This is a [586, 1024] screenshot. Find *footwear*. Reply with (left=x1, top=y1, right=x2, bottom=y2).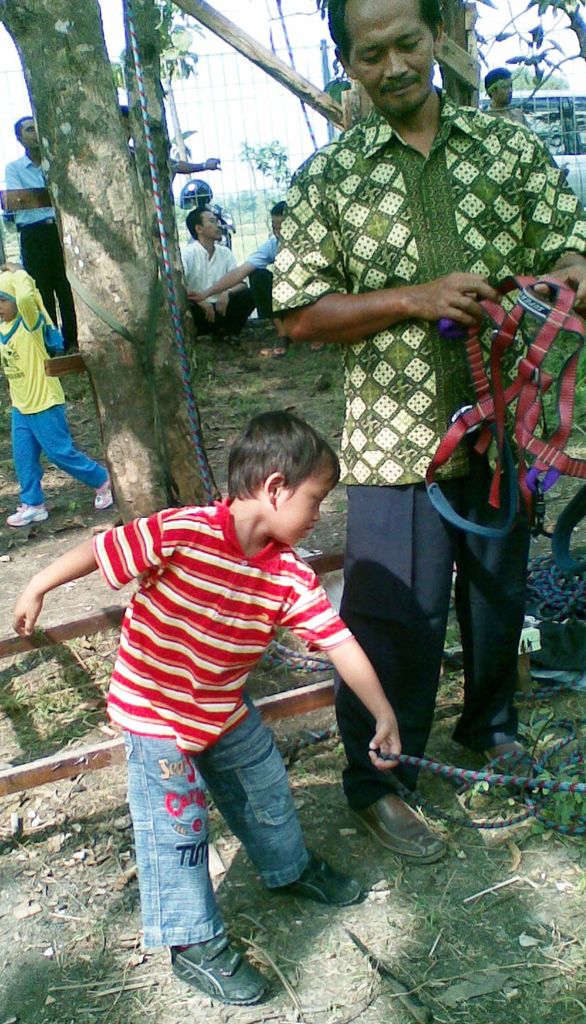
(left=94, top=473, right=113, bottom=510).
